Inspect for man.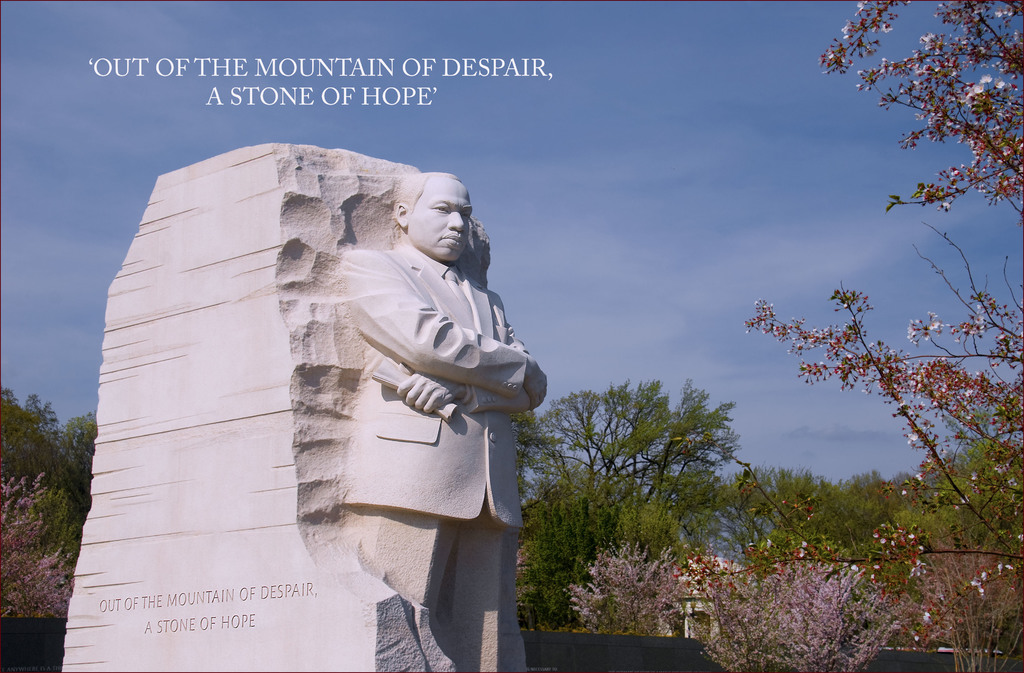
Inspection: crop(248, 154, 541, 631).
